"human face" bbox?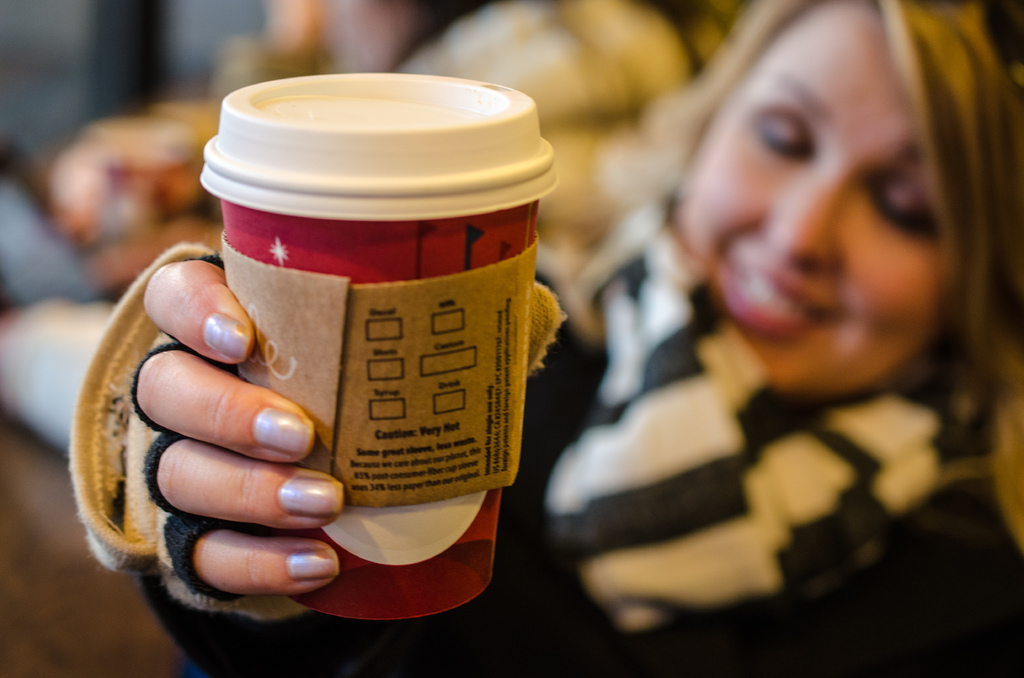
[671, 0, 943, 384]
